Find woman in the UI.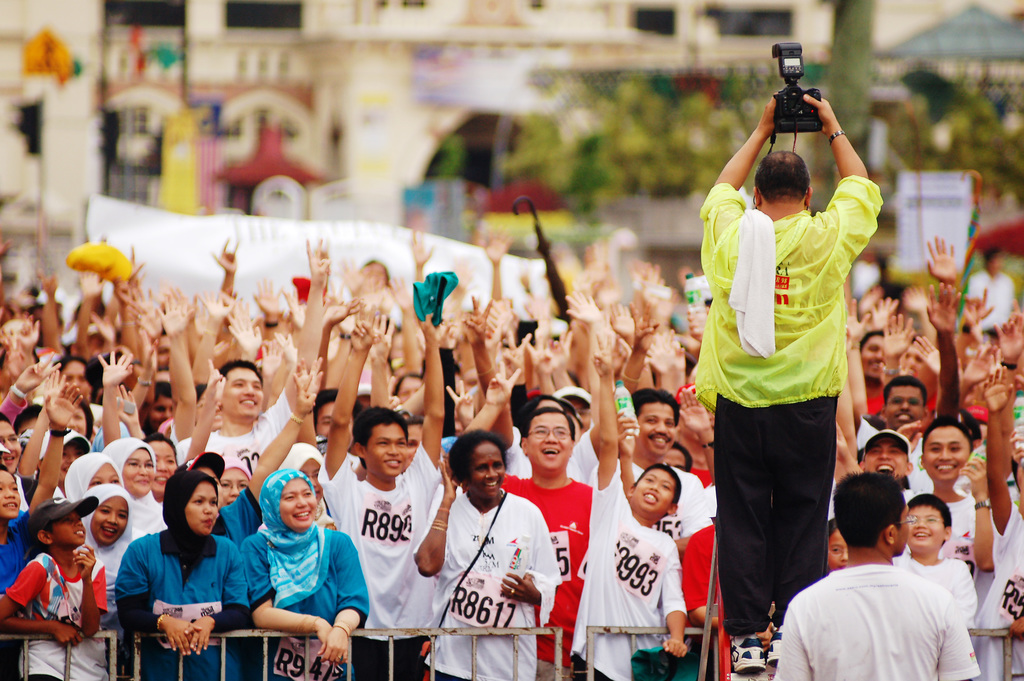
UI element at {"left": 73, "top": 448, "right": 148, "bottom": 513}.
